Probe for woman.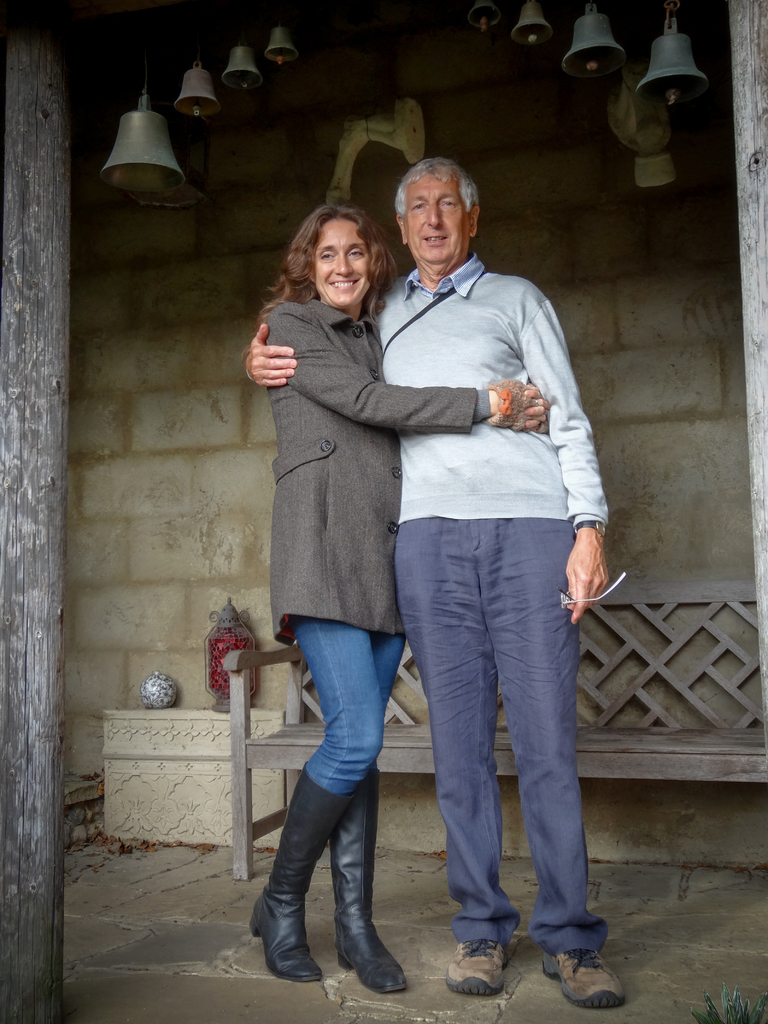
Probe result: {"left": 262, "top": 186, "right": 441, "bottom": 795}.
